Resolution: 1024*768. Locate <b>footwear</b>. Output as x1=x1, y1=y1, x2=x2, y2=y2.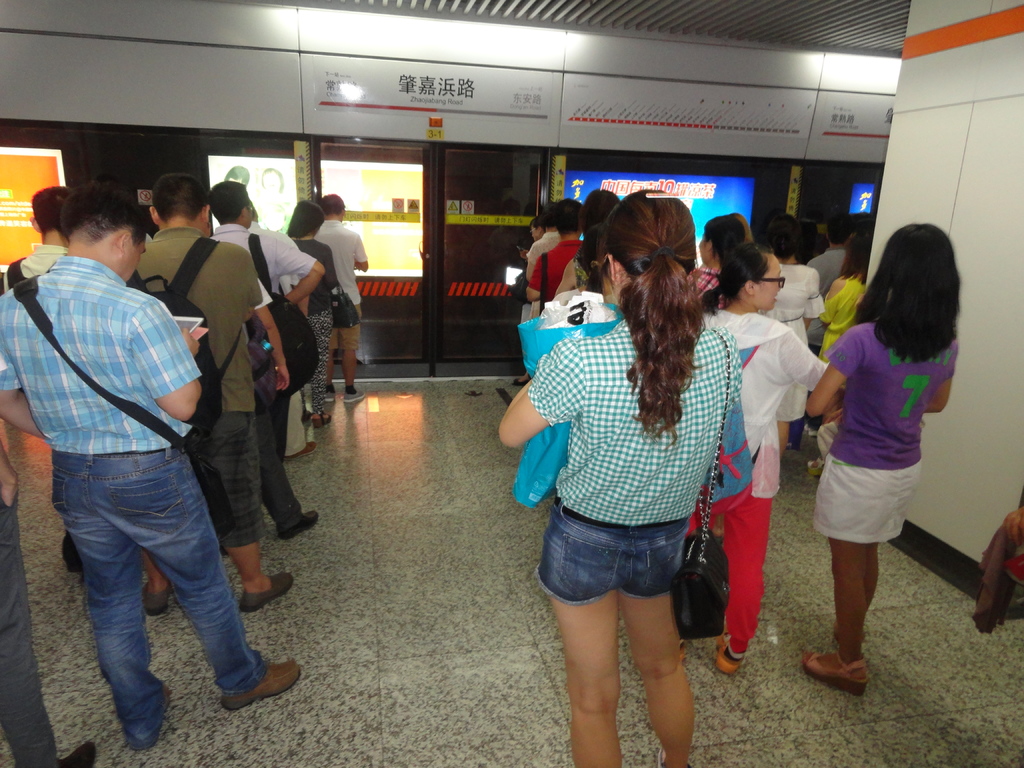
x1=276, y1=509, x2=319, y2=538.
